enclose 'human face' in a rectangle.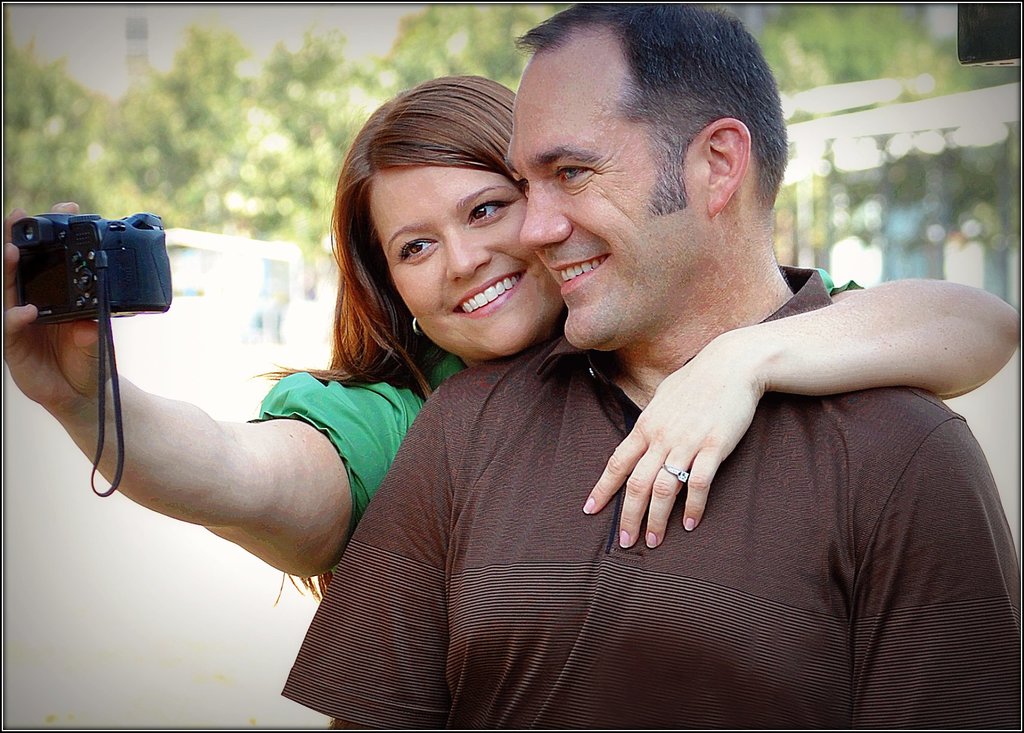
bbox=(502, 56, 706, 355).
